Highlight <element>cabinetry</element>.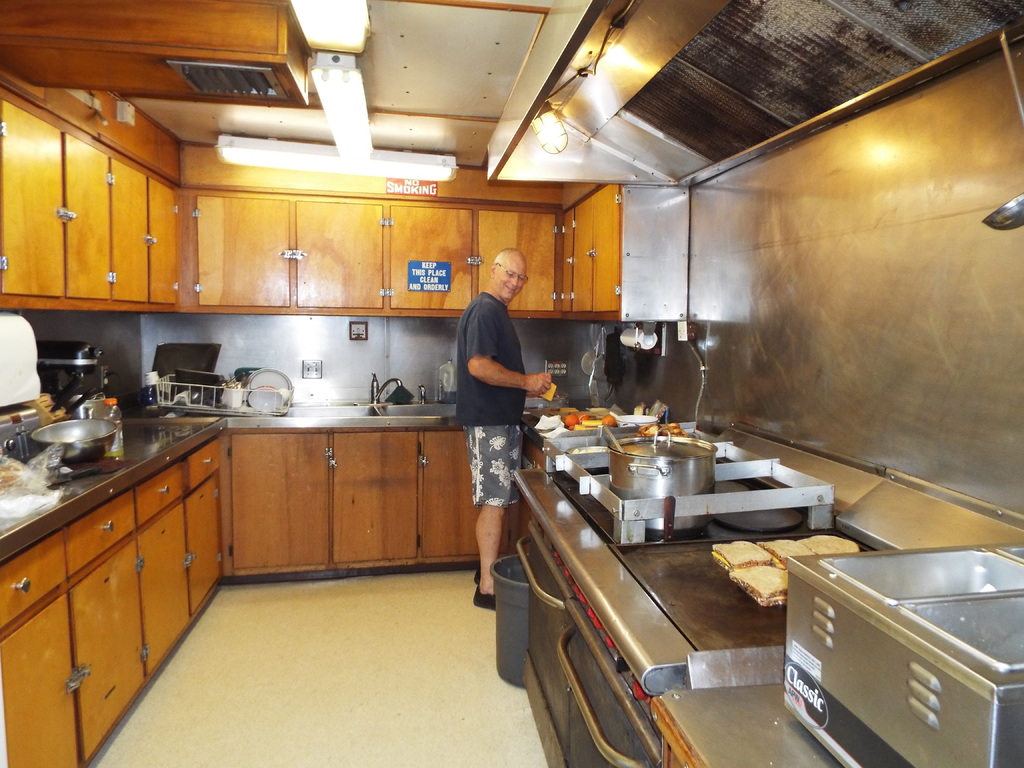
Highlighted region: region(596, 184, 621, 312).
